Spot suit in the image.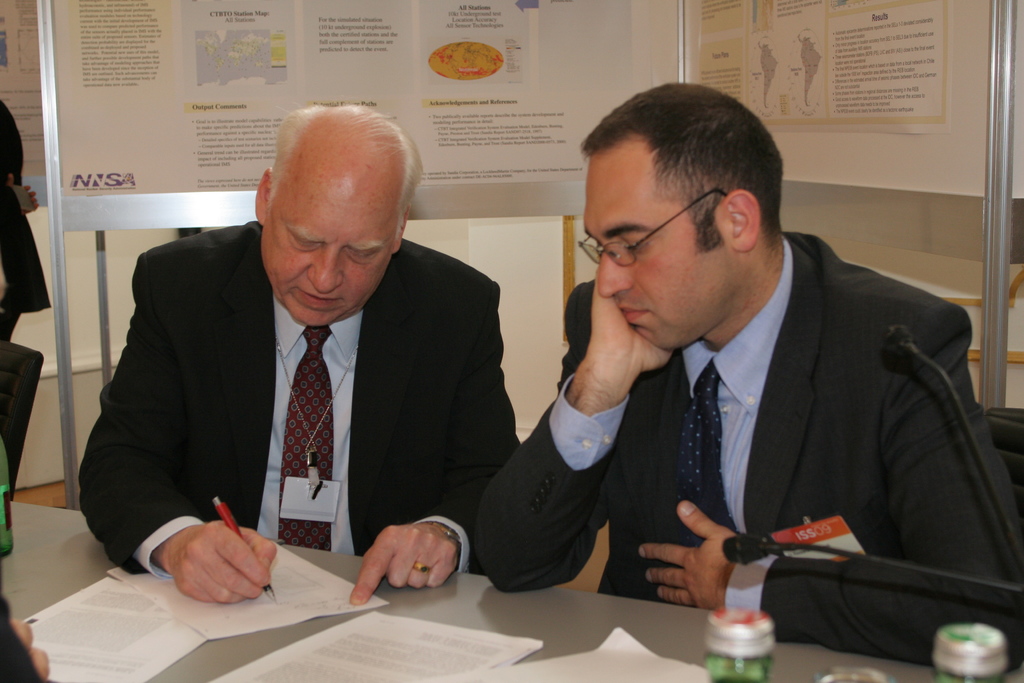
suit found at rect(476, 230, 1023, 677).
